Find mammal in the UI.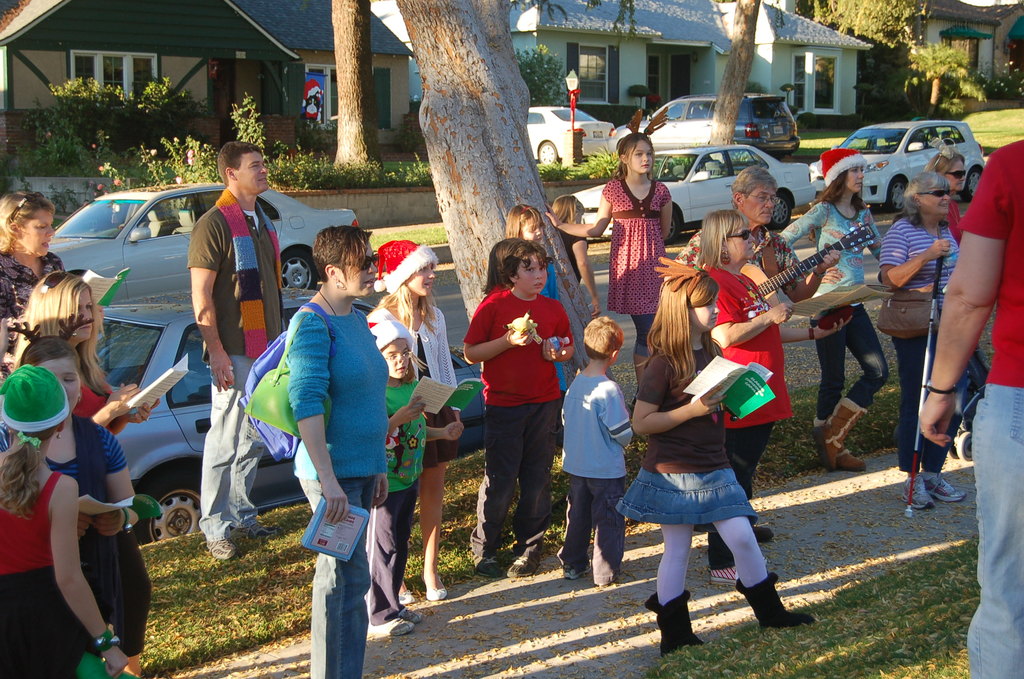
UI element at [left=0, top=188, right=65, bottom=376].
